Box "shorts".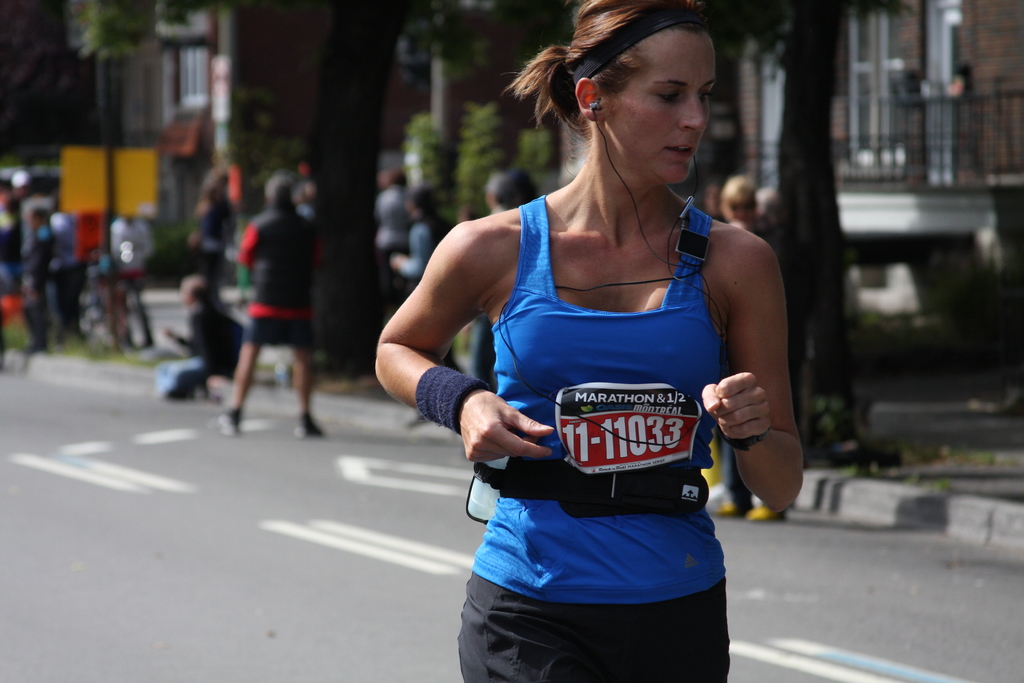
458 572 730 682.
